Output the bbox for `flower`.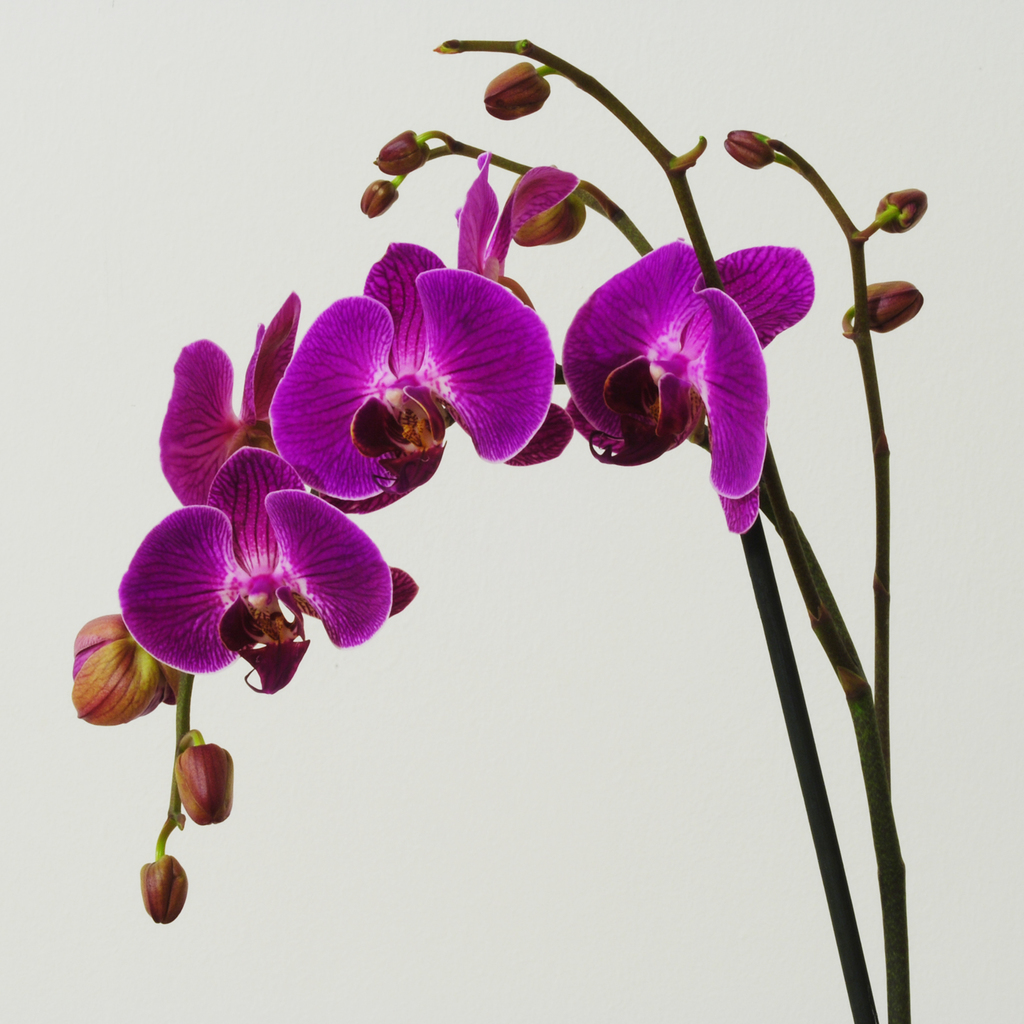
x1=570, y1=232, x2=813, y2=532.
